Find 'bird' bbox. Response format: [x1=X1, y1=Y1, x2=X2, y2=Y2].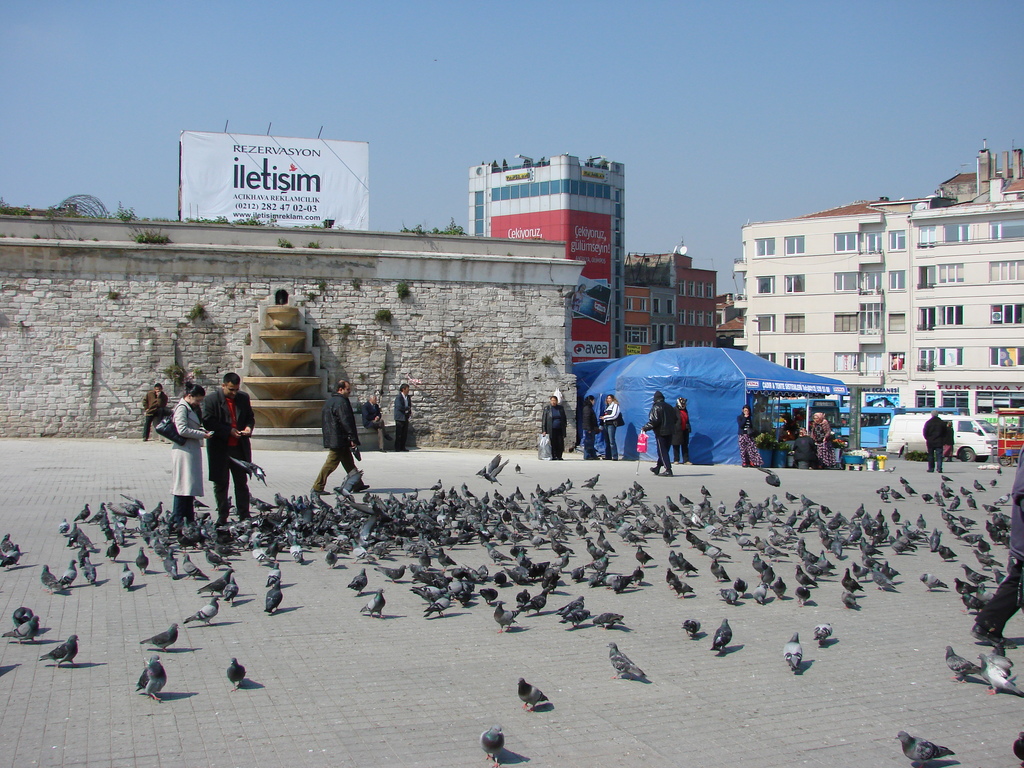
[x1=82, y1=555, x2=96, y2=586].
